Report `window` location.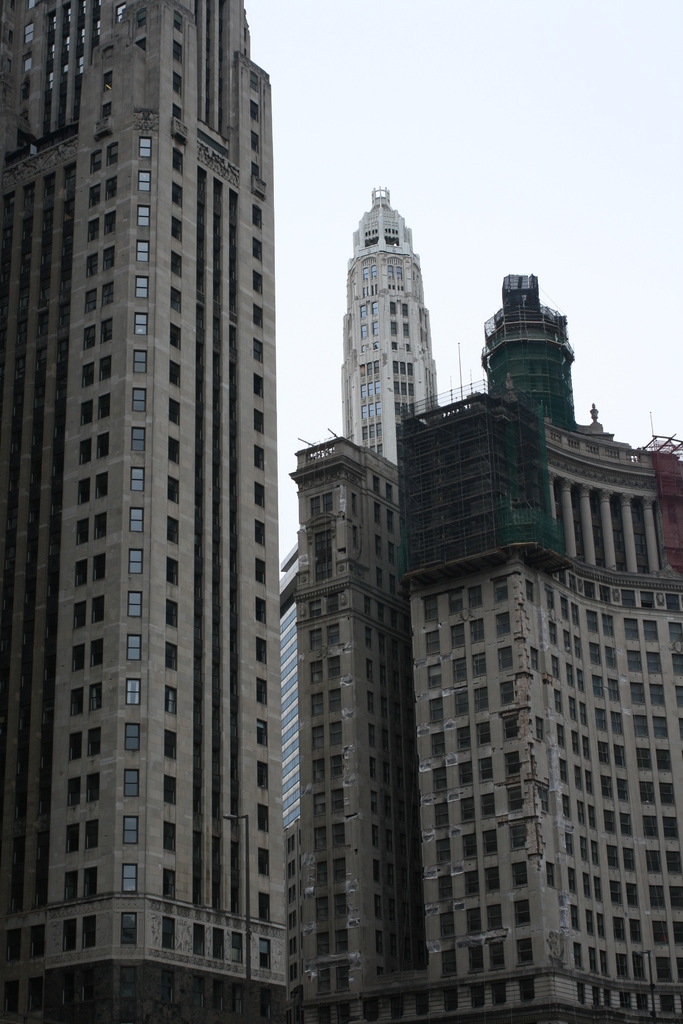
Report: left=638, top=746, right=650, bottom=767.
